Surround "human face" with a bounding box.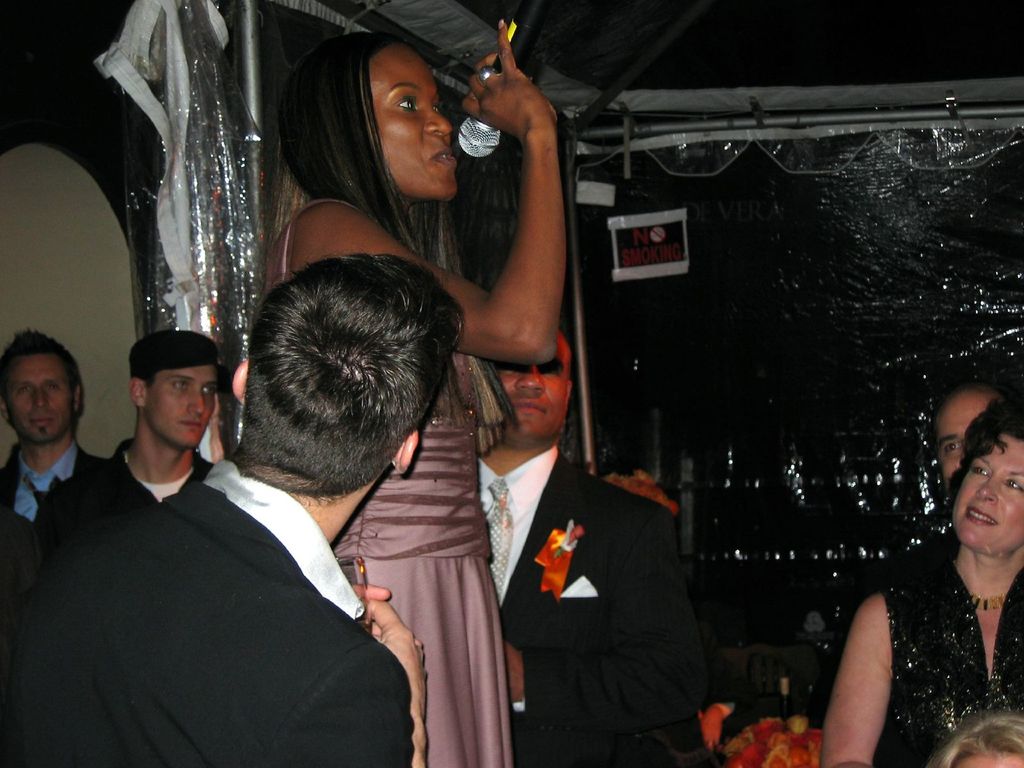
{"left": 502, "top": 341, "right": 566, "bottom": 436}.
